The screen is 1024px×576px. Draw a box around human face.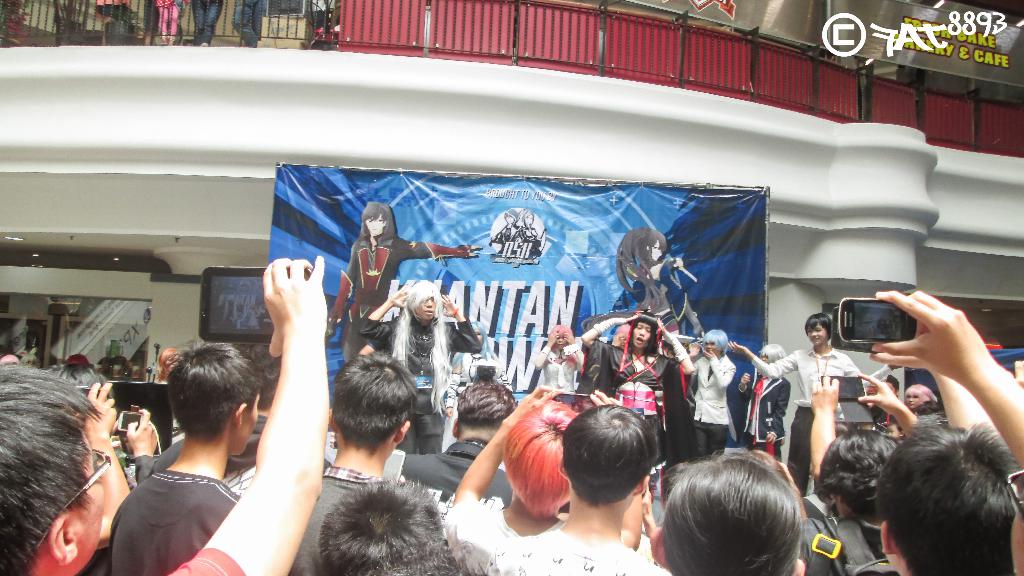
crop(701, 342, 722, 355).
